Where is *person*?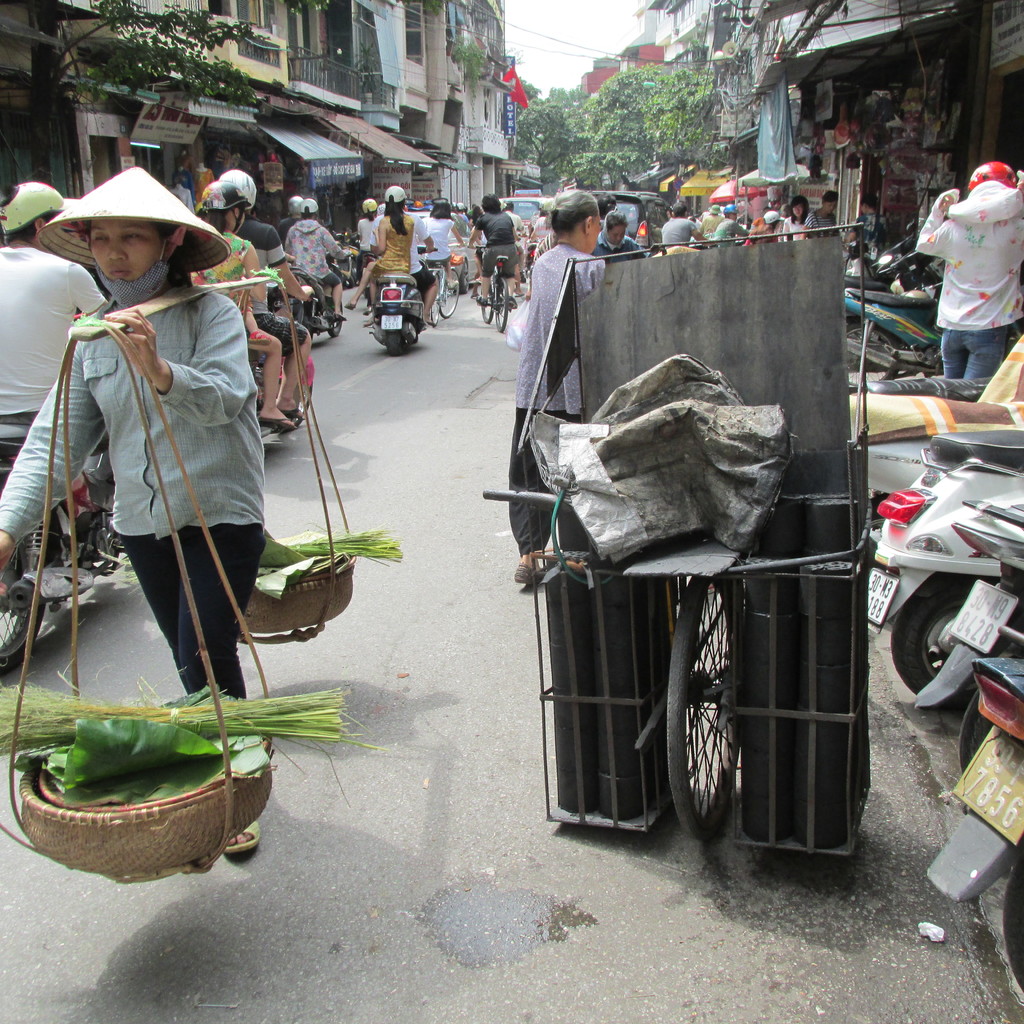
region(189, 180, 298, 429).
